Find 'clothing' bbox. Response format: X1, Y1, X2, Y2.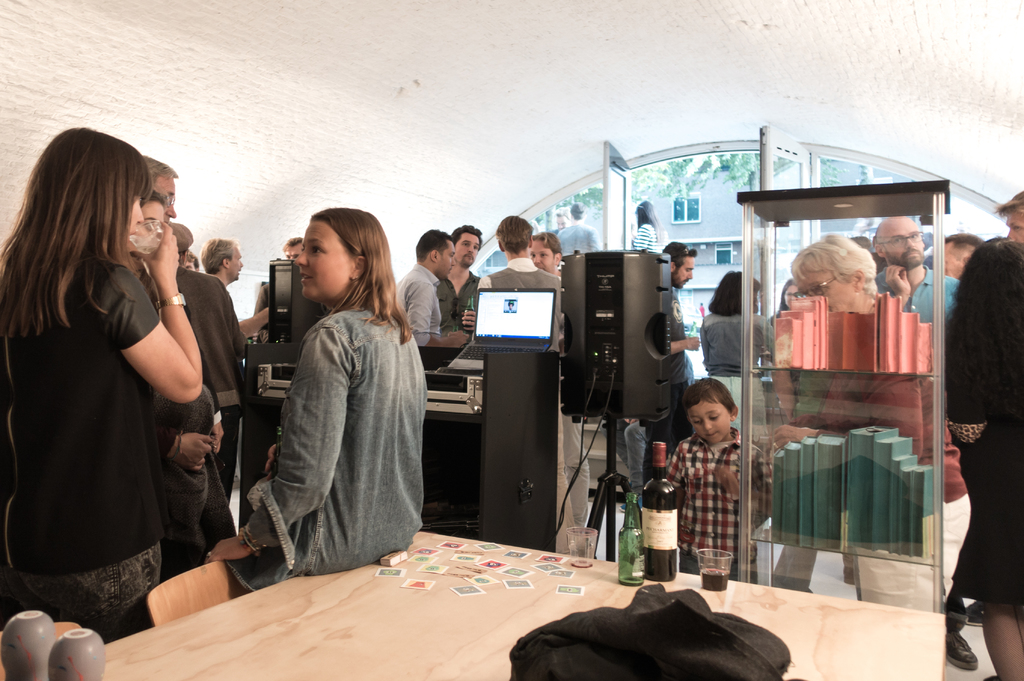
434, 260, 485, 344.
